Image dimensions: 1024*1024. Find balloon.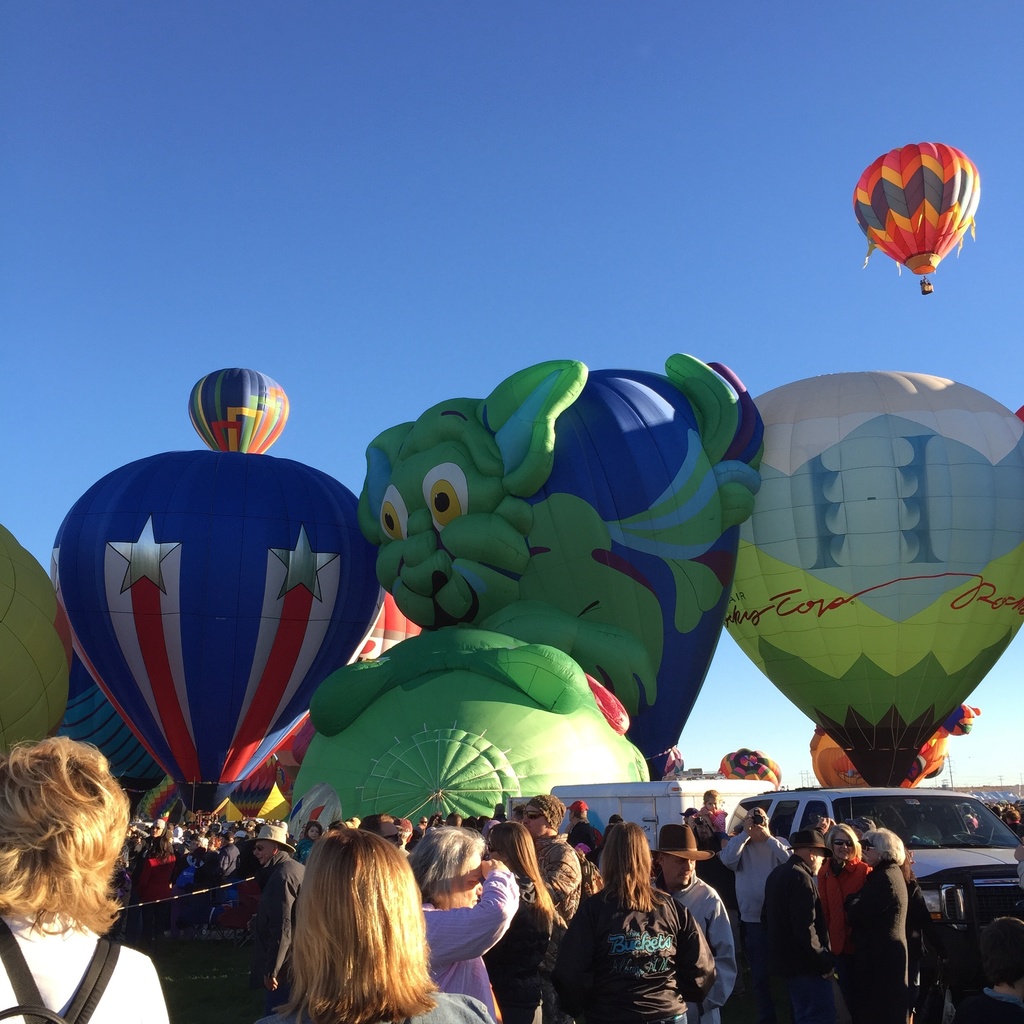
box(1009, 402, 1023, 421).
